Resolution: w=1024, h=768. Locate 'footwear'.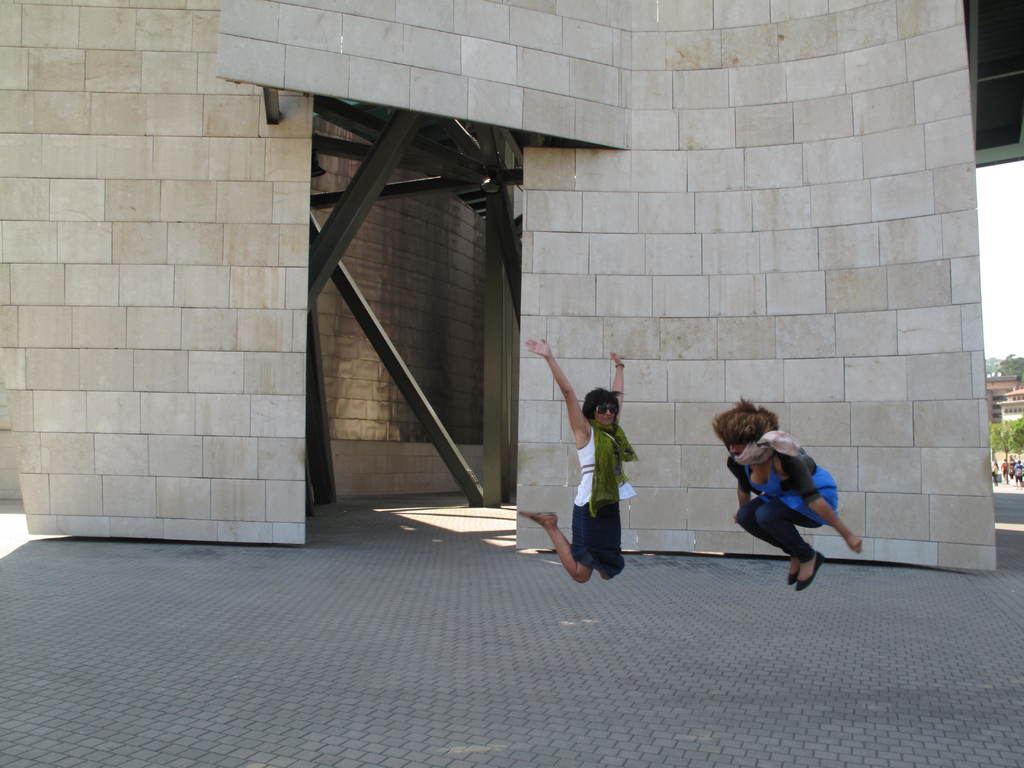
detection(794, 554, 823, 589).
